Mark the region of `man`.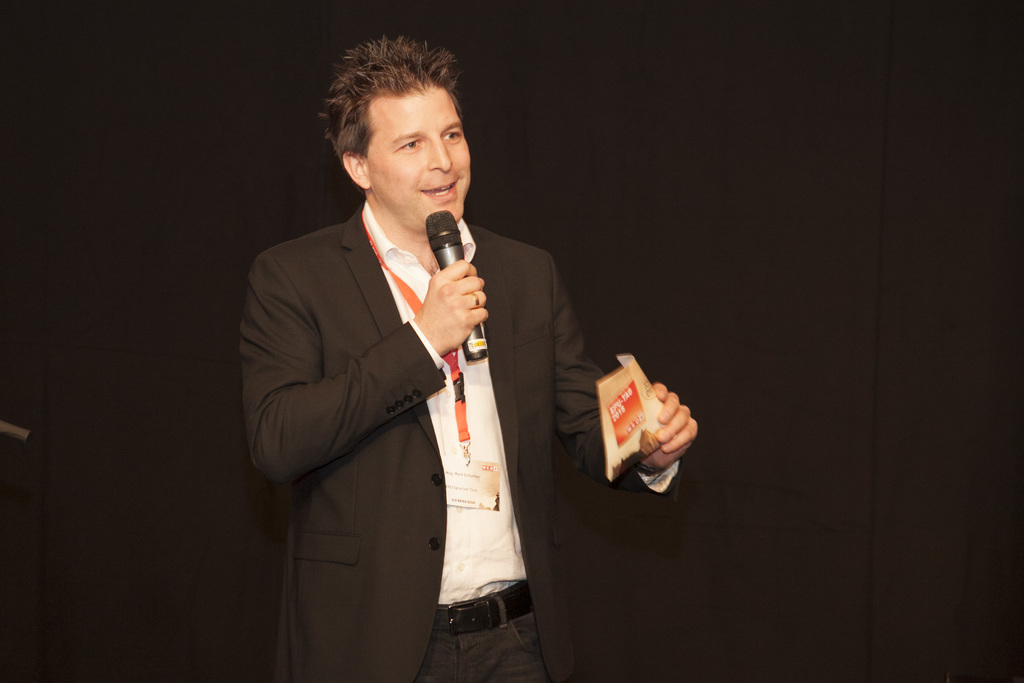
Region: <region>234, 51, 581, 672</region>.
